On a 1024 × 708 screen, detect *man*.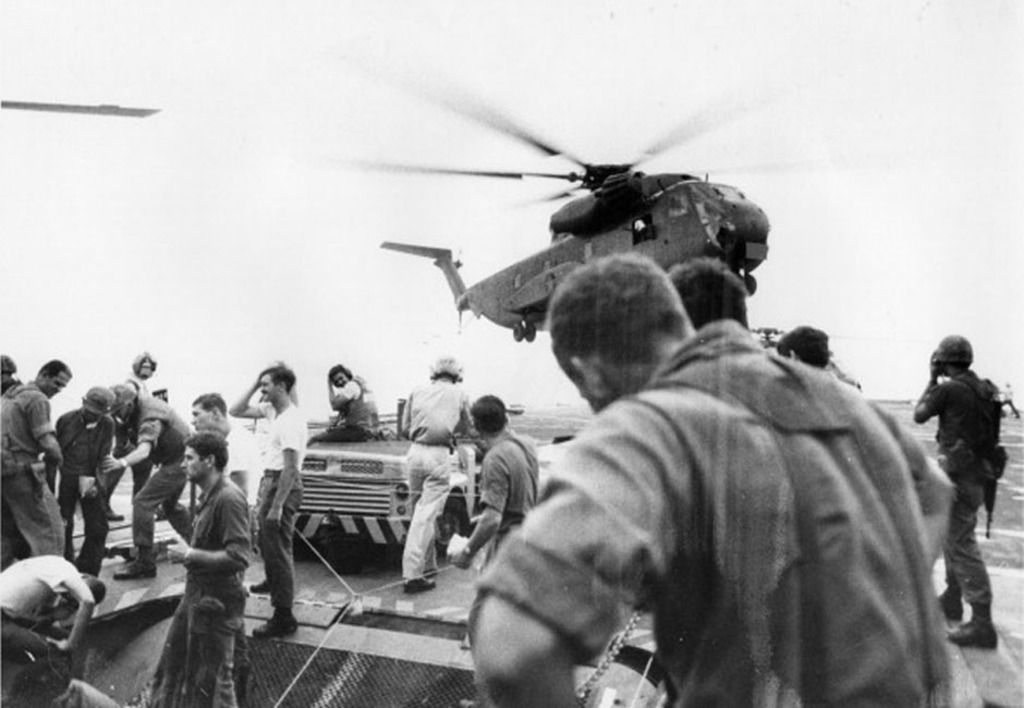
l=310, t=362, r=380, b=443.
